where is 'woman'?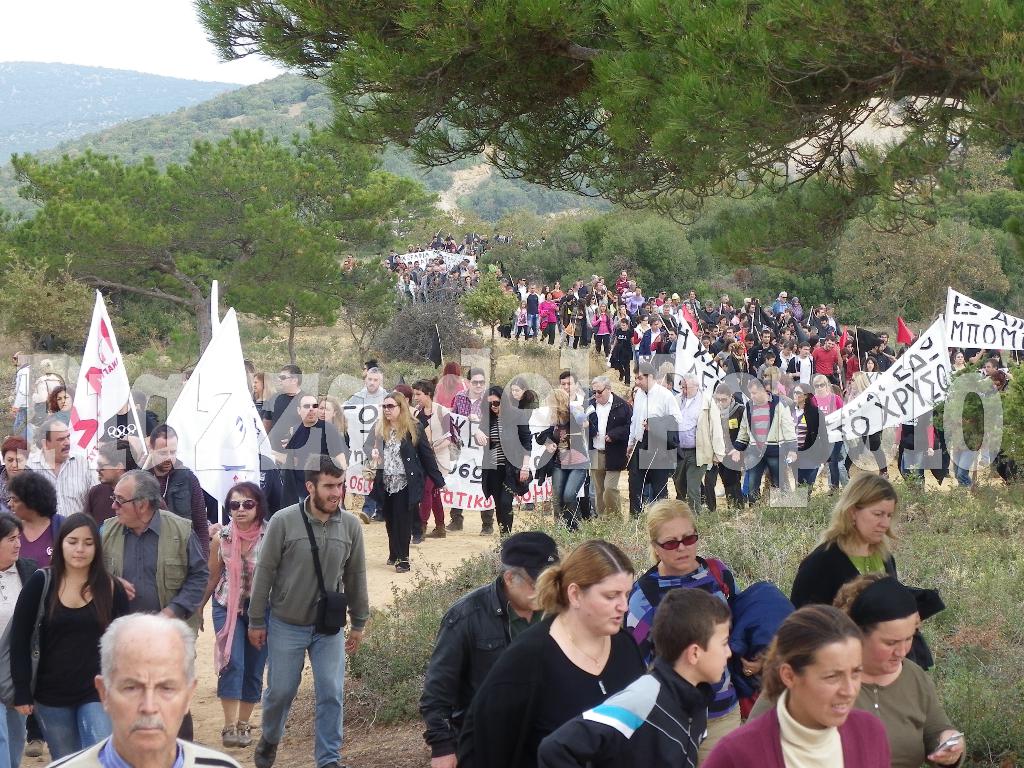
(x1=627, y1=497, x2=767, y2=767).
